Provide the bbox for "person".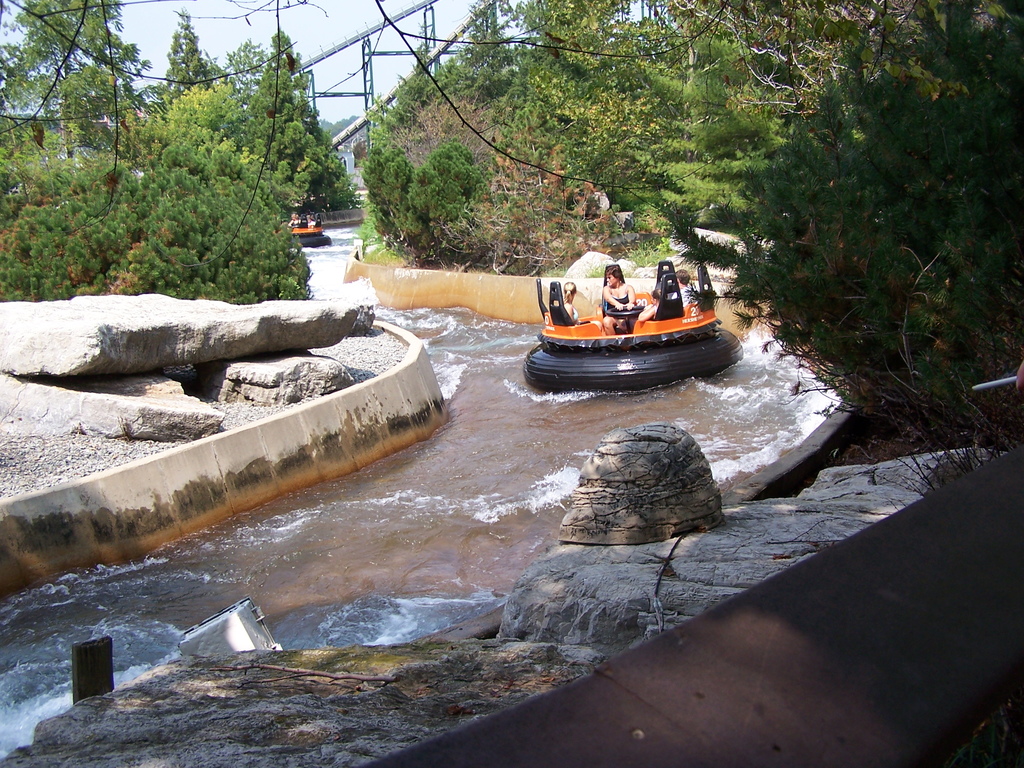
[left=553, top=271, right=579, bottom=327].
